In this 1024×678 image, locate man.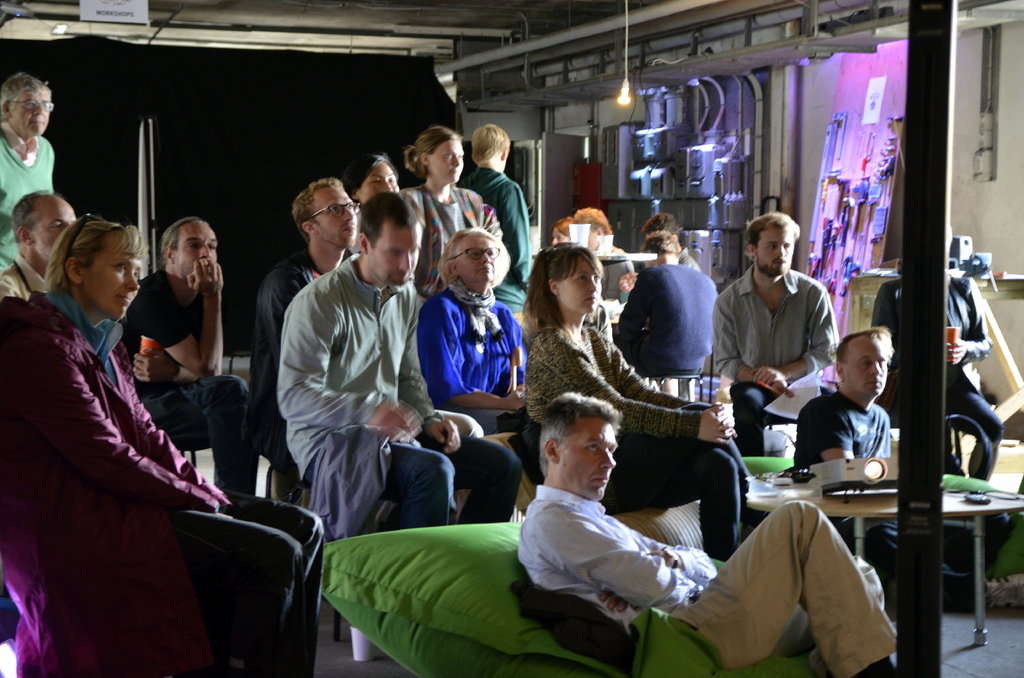
Bounding box: [x1=0, y1=69, x2=66, y2=280].
